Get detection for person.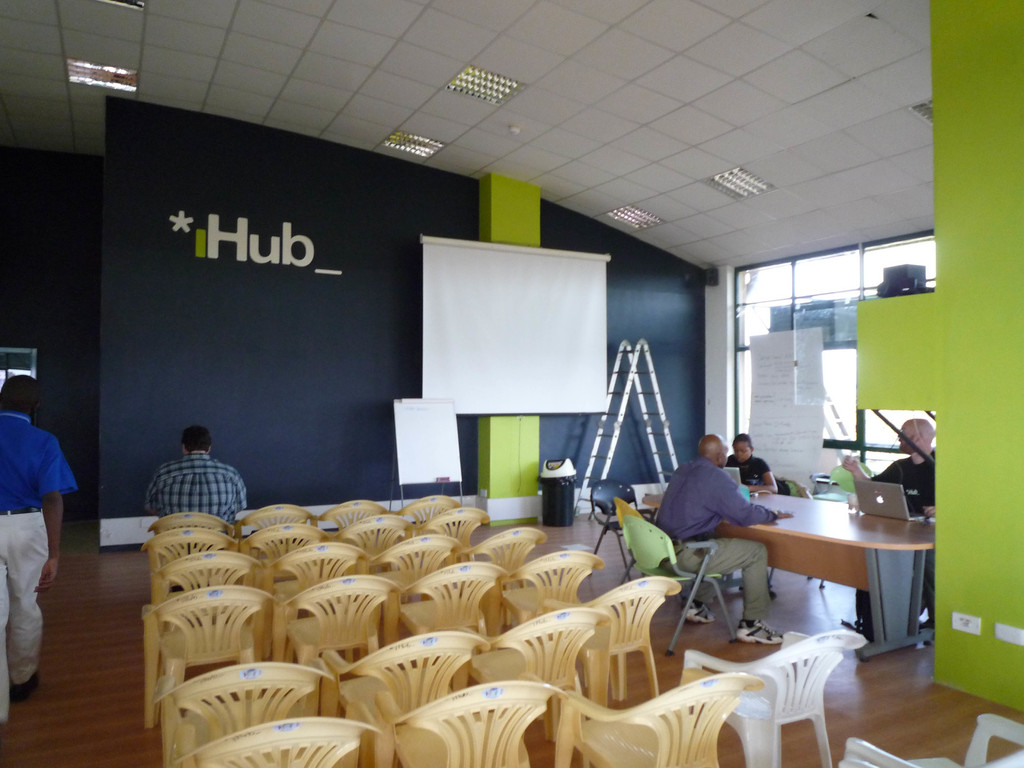
Detection: BBox(723, 433, 778, 498).
